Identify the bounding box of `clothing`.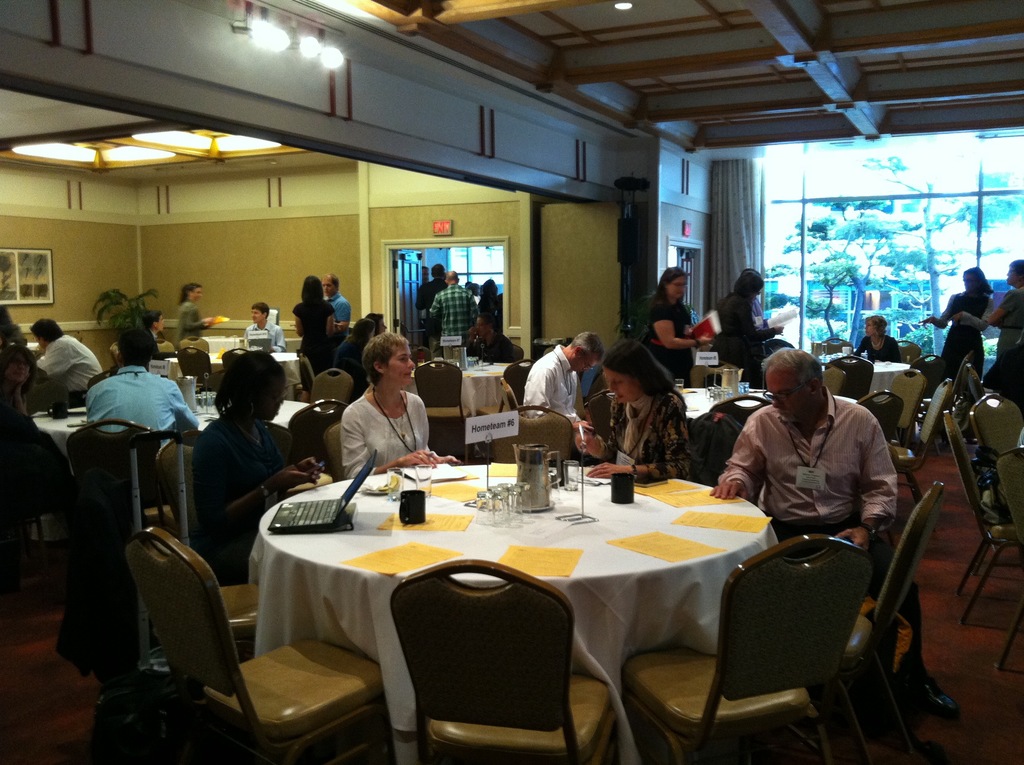
330 290 351 356.
